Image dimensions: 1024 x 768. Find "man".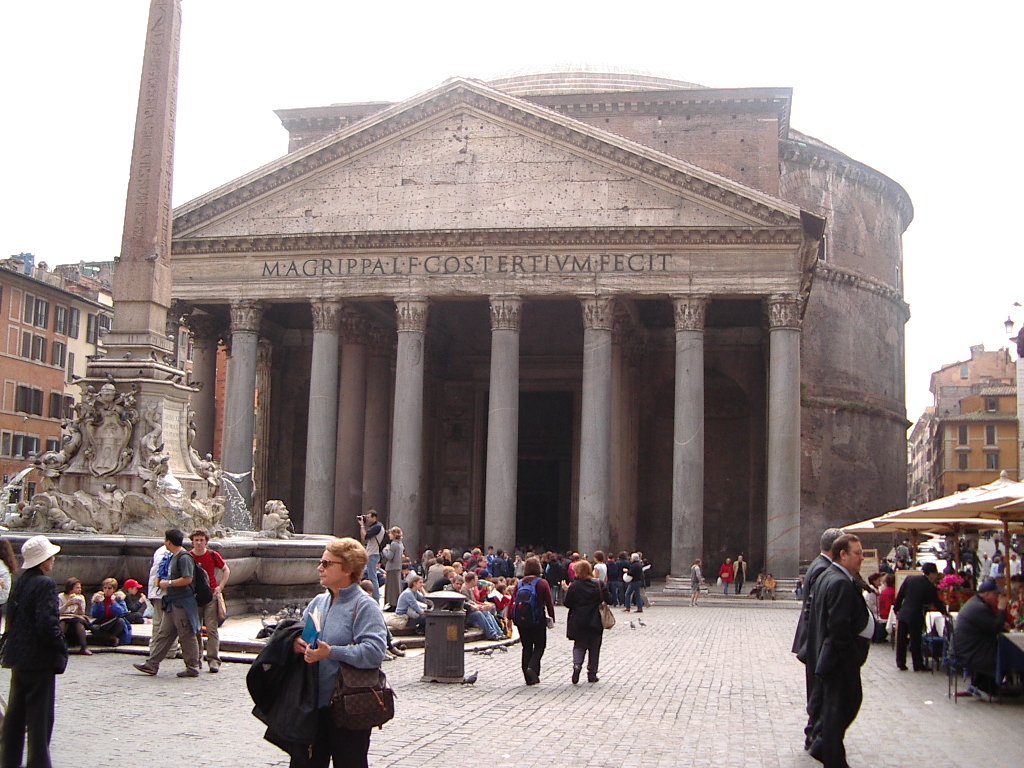
(x1=362, y1=510, x2=385, y2=602).
